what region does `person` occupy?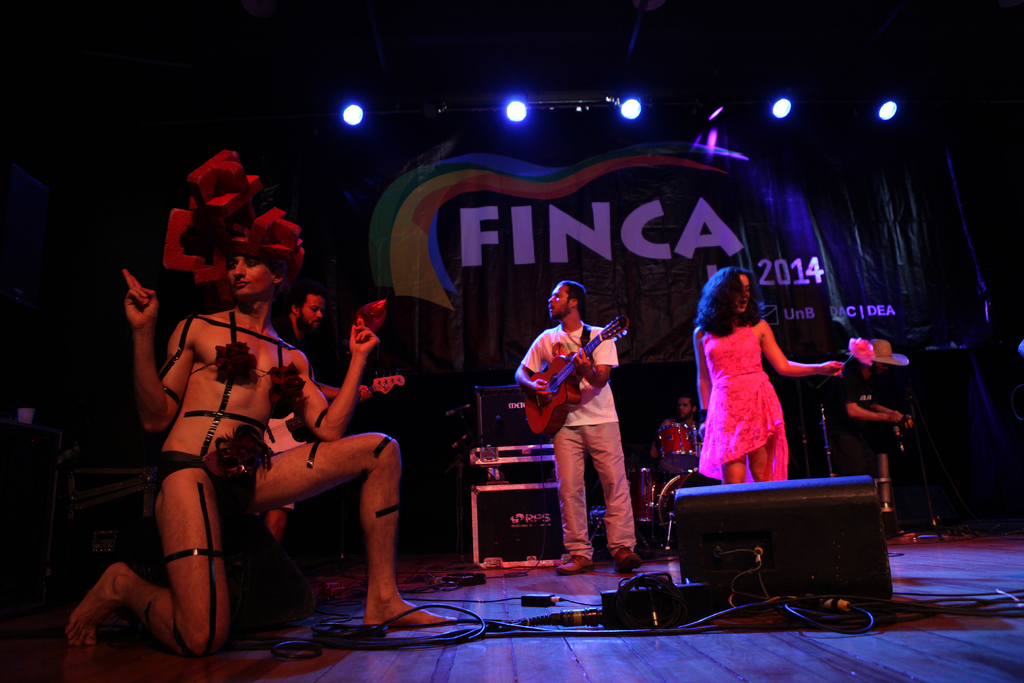
region(509, 282, 631, 567).
